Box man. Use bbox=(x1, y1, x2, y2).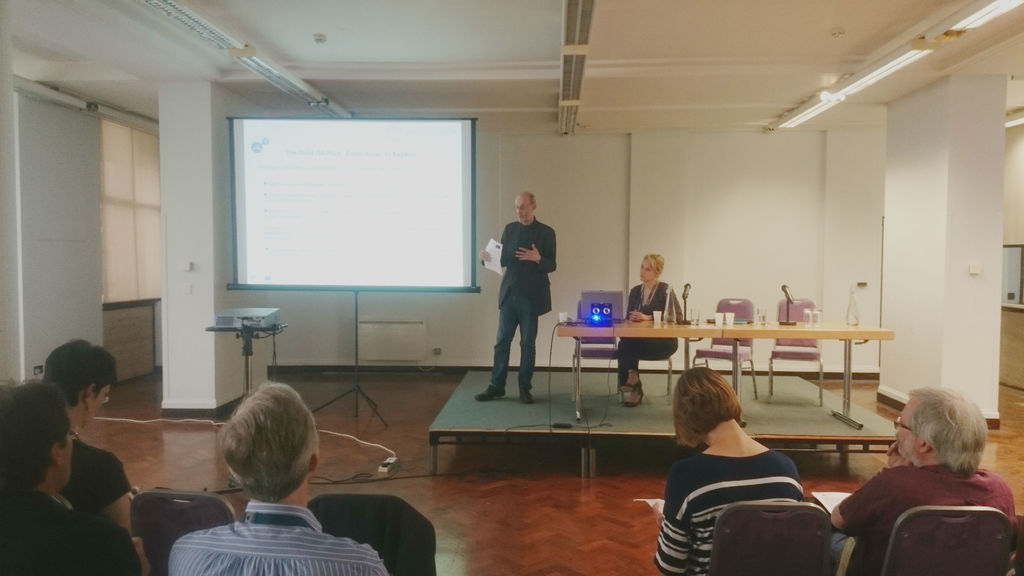
bbox=(168, 385, 394, 575).
